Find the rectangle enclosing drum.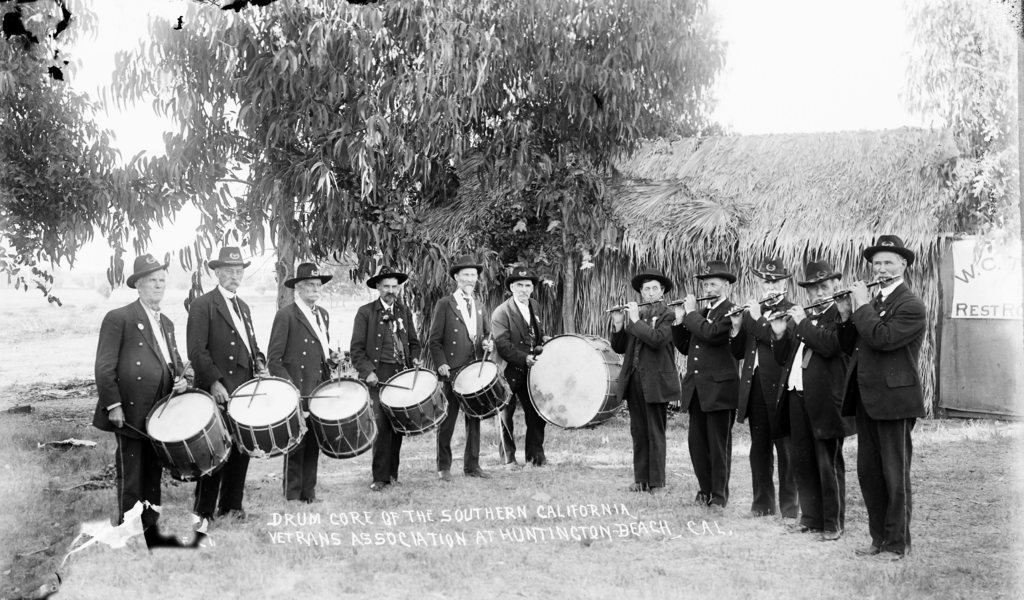
452,355,518,418.
